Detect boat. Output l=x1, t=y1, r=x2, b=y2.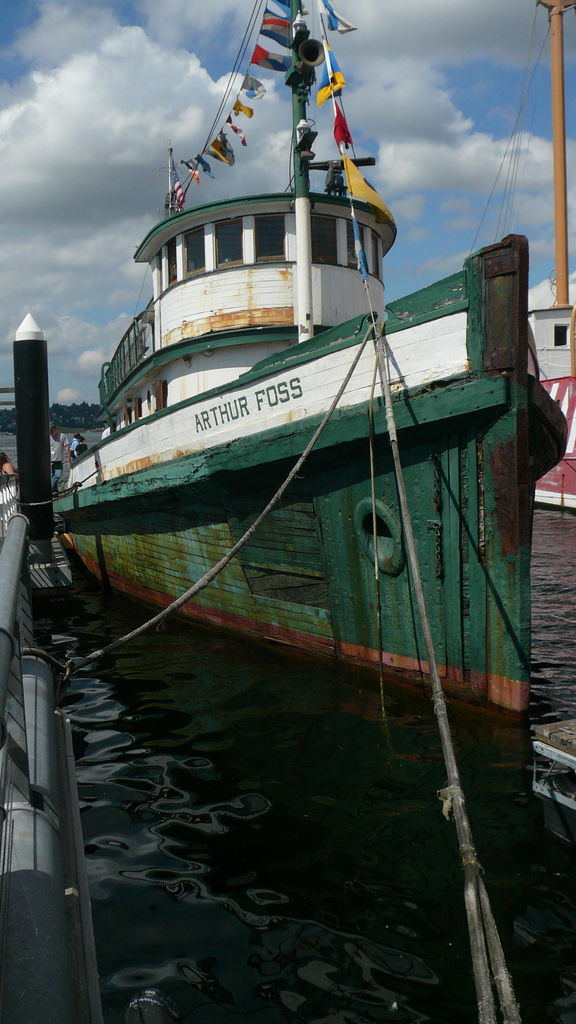
l=454, t=0, r=575, b=510.
